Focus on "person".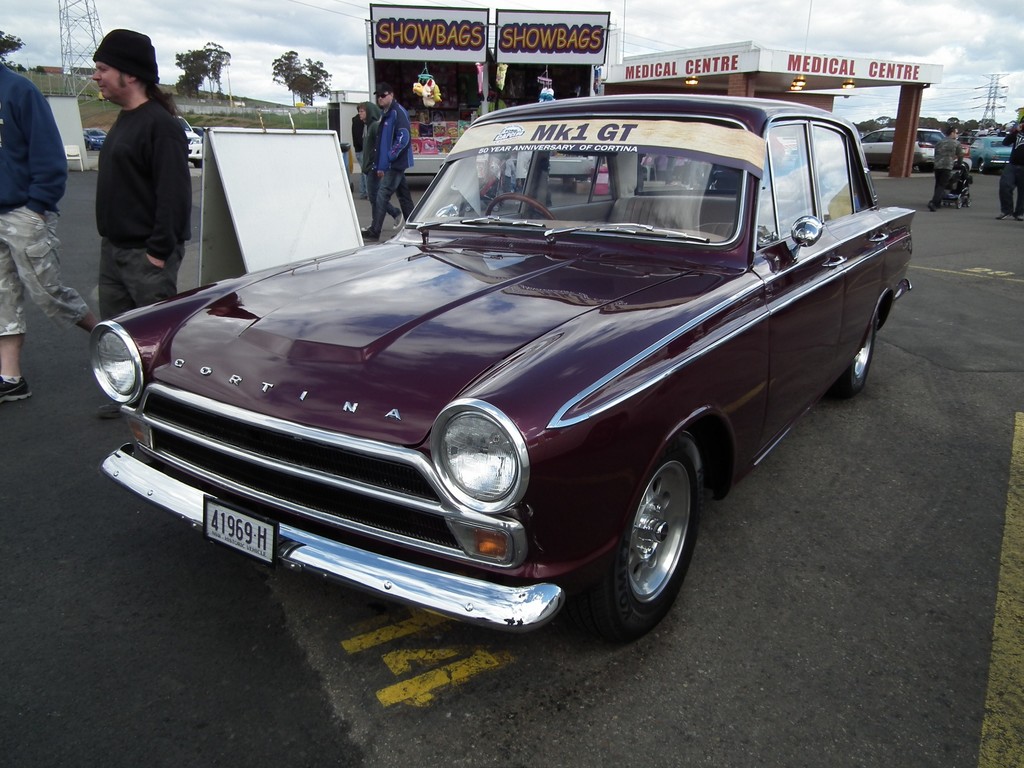
Focused at locate(99, 27, 196, 420).
